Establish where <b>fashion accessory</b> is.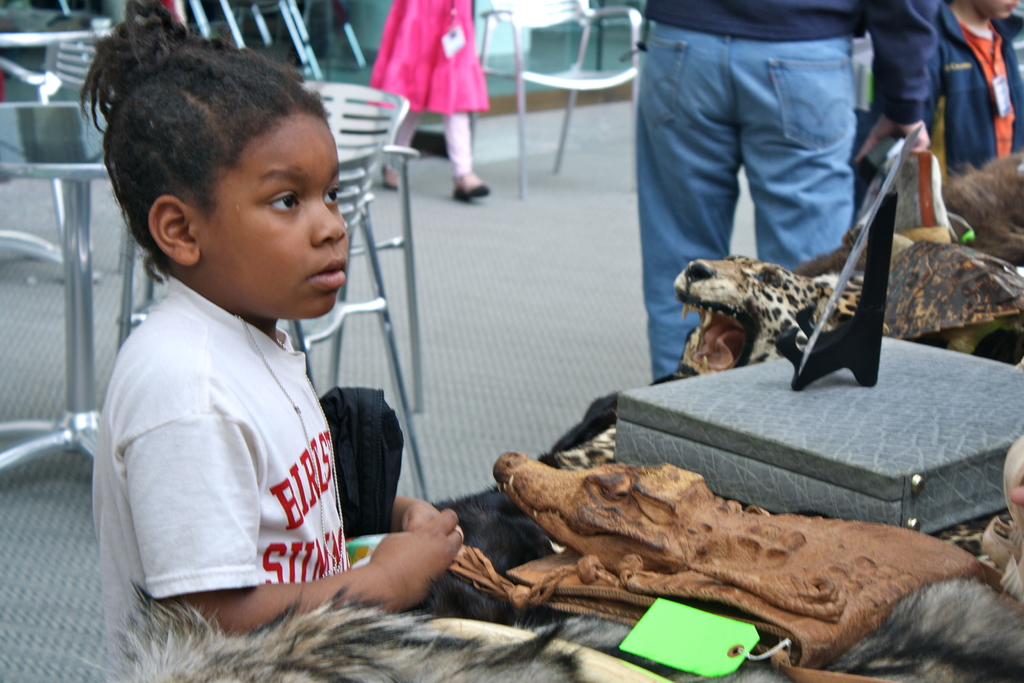
Established at crop(437, 0, 463, 56).
